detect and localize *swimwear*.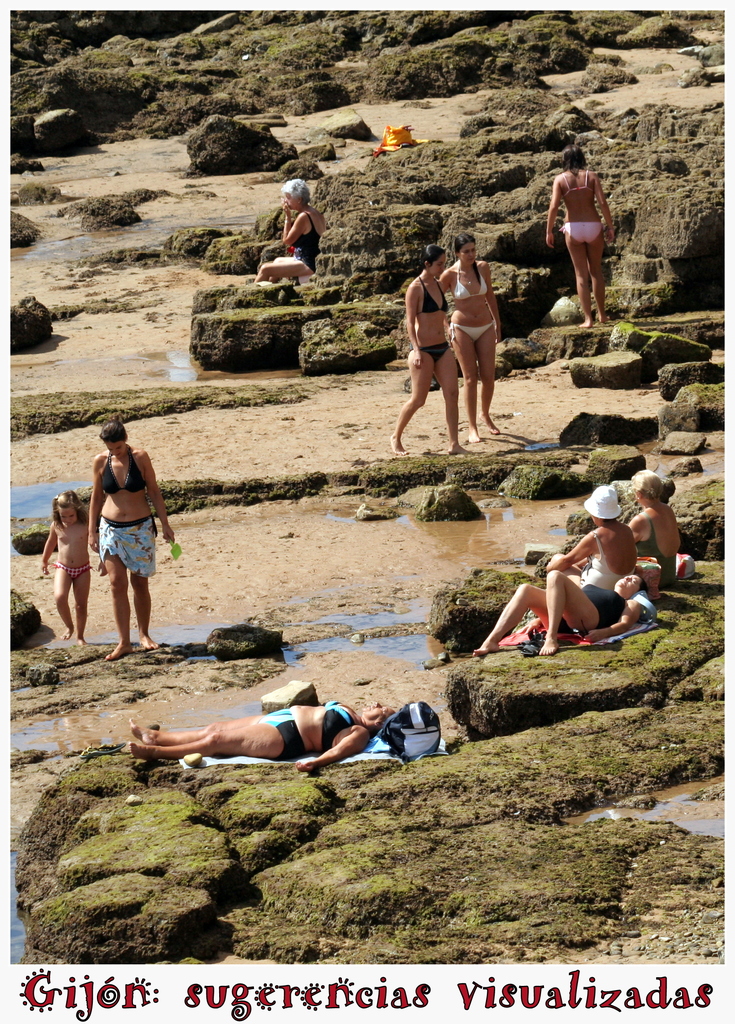
Localized at l=560, t=170, r=595, b=200.
